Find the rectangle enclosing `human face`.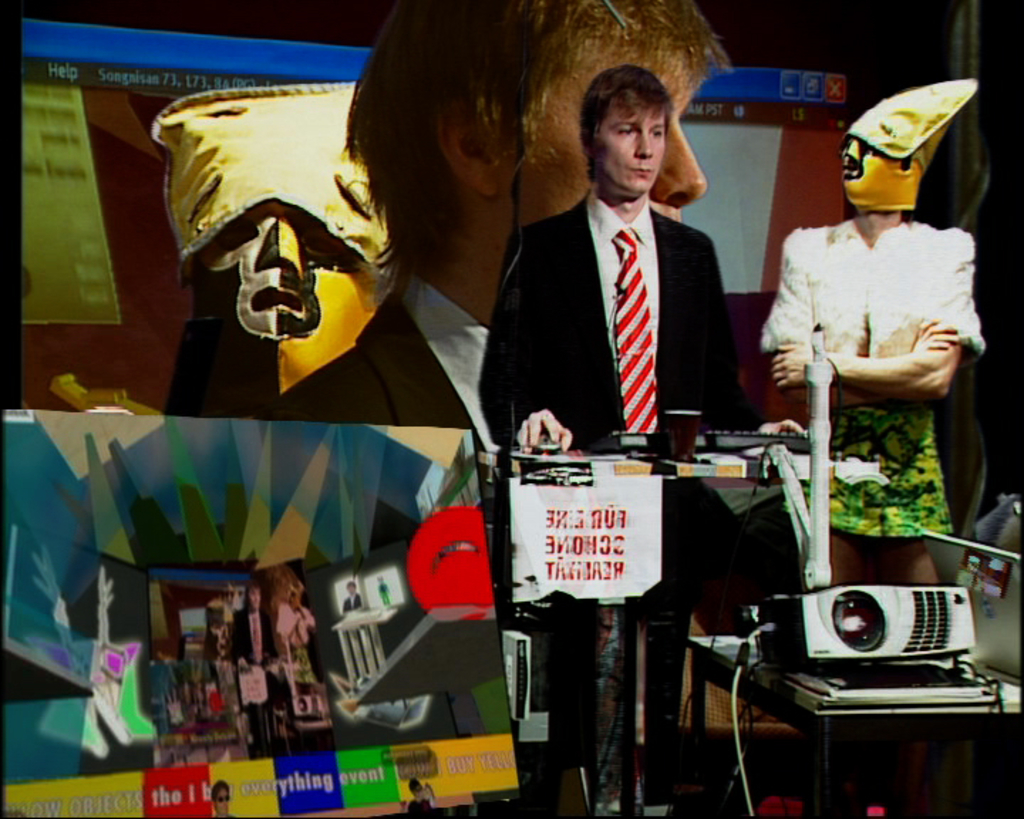
BBox(404, 771, 428, 803).
